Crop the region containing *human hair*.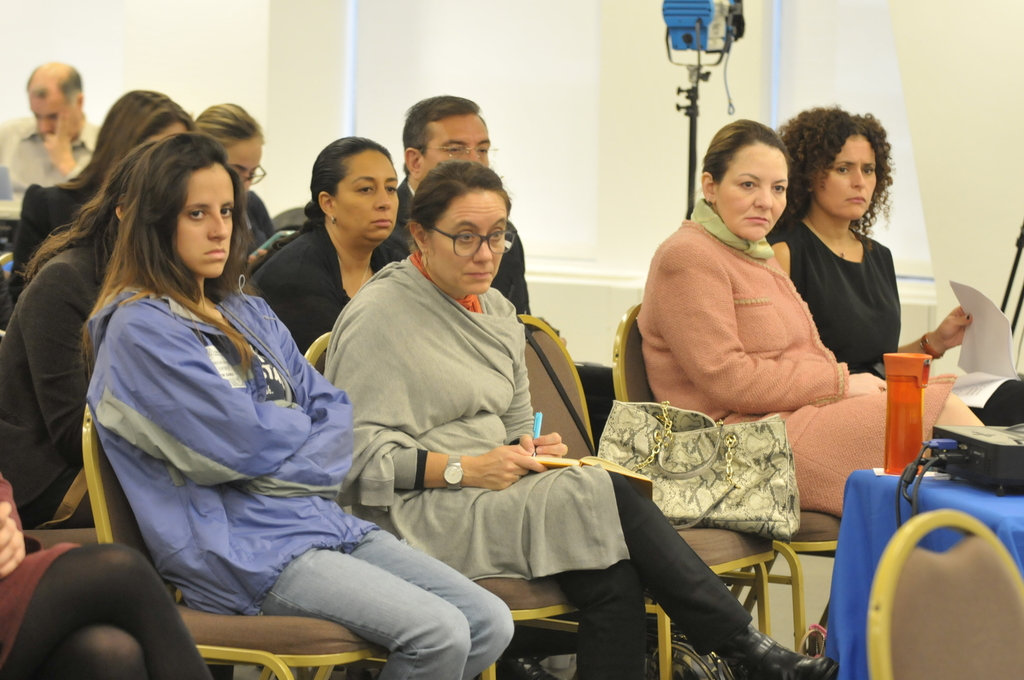
Crop region: <bbox>302, 135, 396, 224</bbox>.
